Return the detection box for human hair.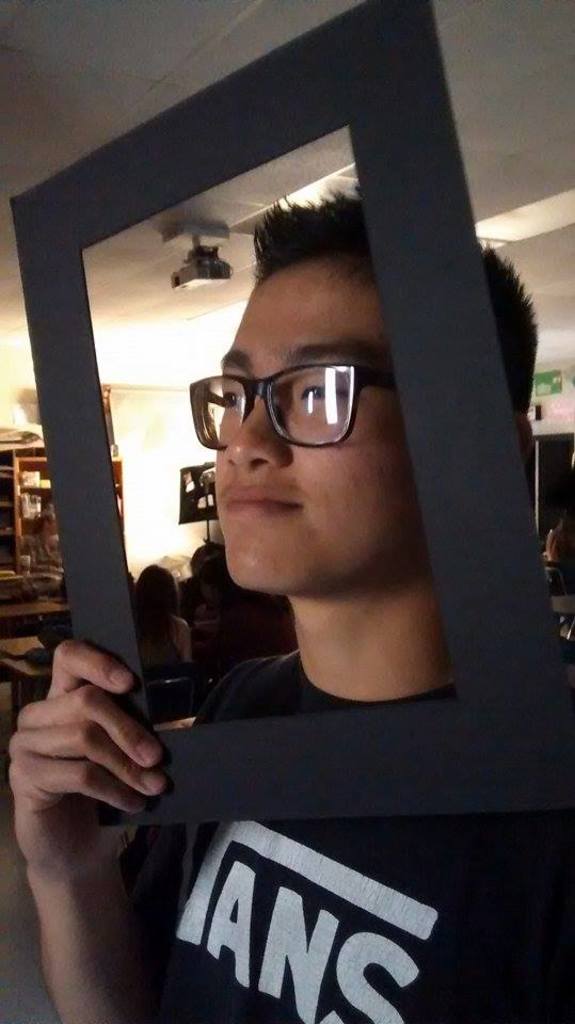
locate(245, 186, 548, 428).
